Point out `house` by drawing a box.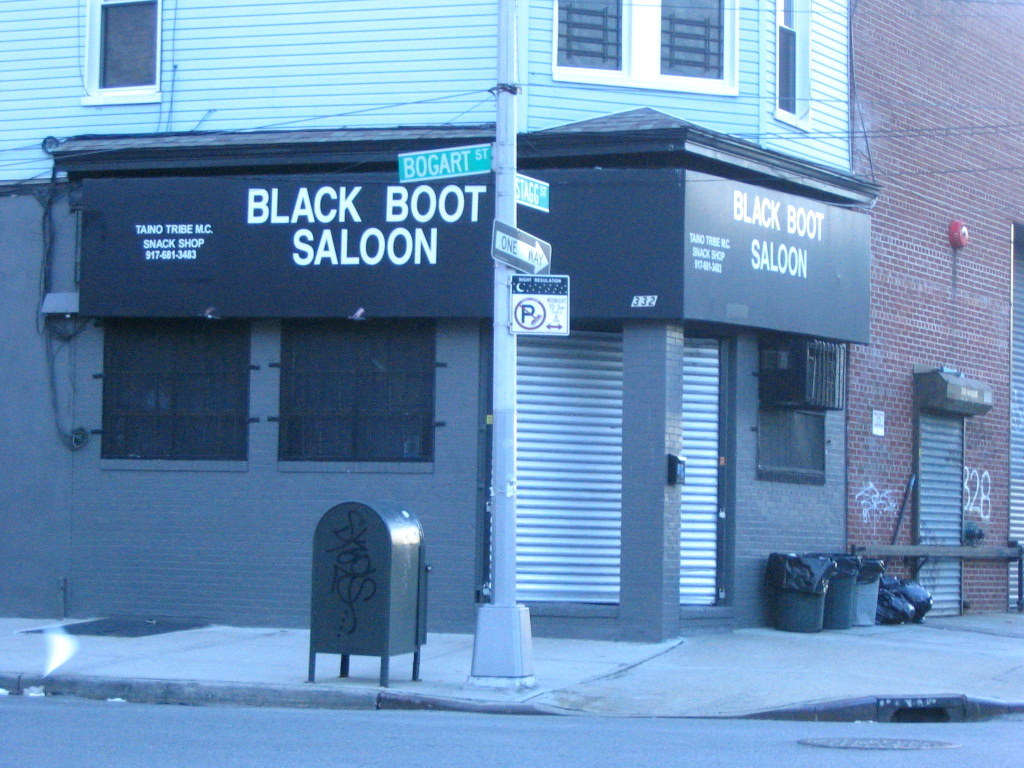
region(4, 8, 517, 640).
